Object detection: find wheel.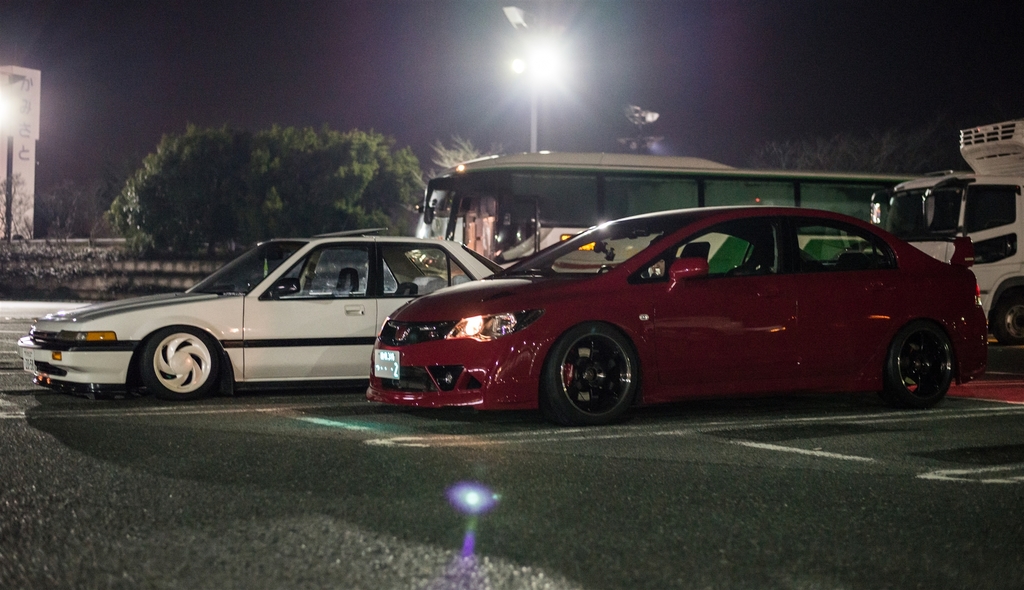
{"x1": 560, "y1": 325, "x2": 639, "y2": 406}.
